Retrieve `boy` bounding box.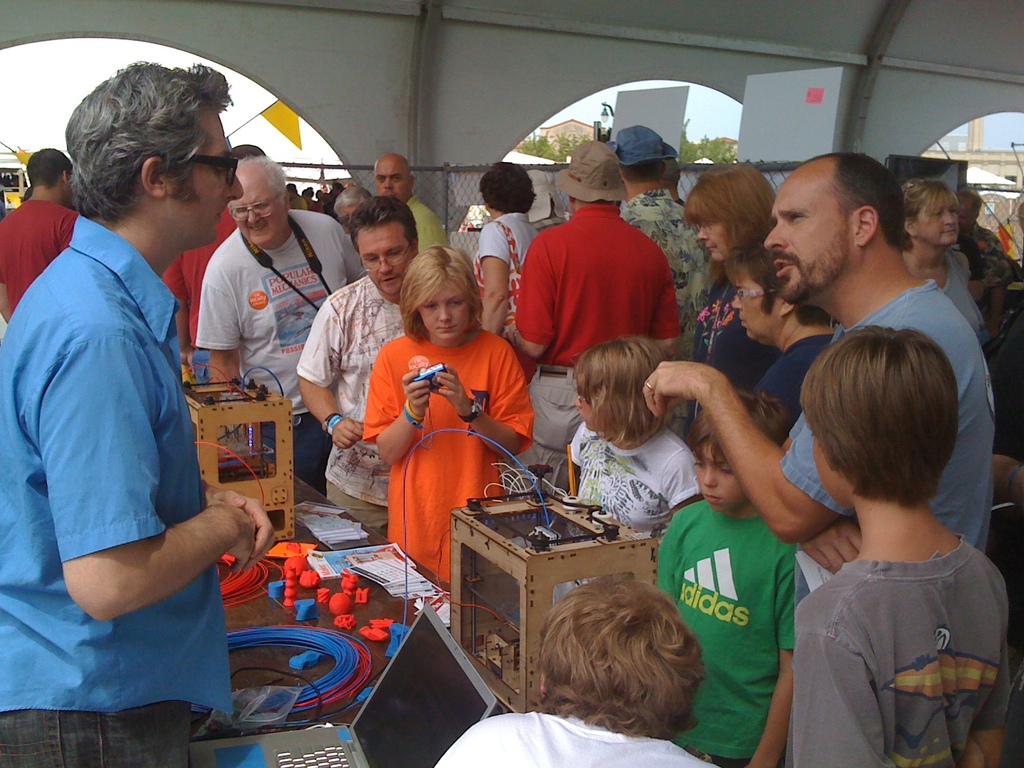
Bounding box: {"left": 653, "top": 387, "right": 797, "bottom": 766}.
